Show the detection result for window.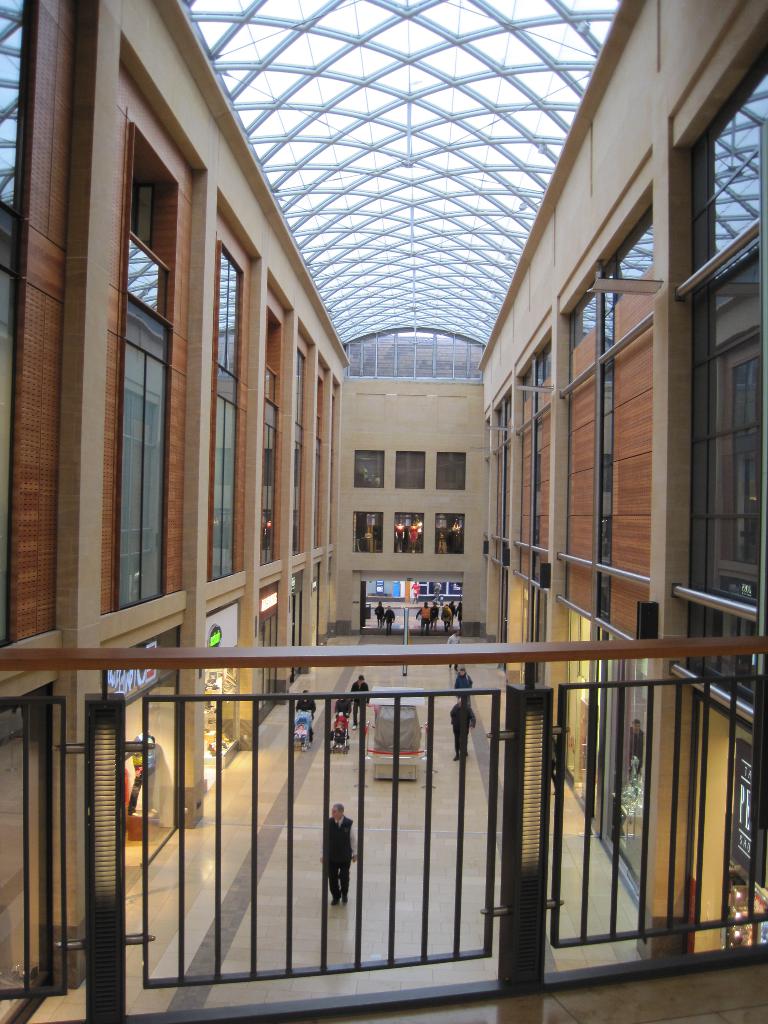
bbox(265, 402, 281, 564).
